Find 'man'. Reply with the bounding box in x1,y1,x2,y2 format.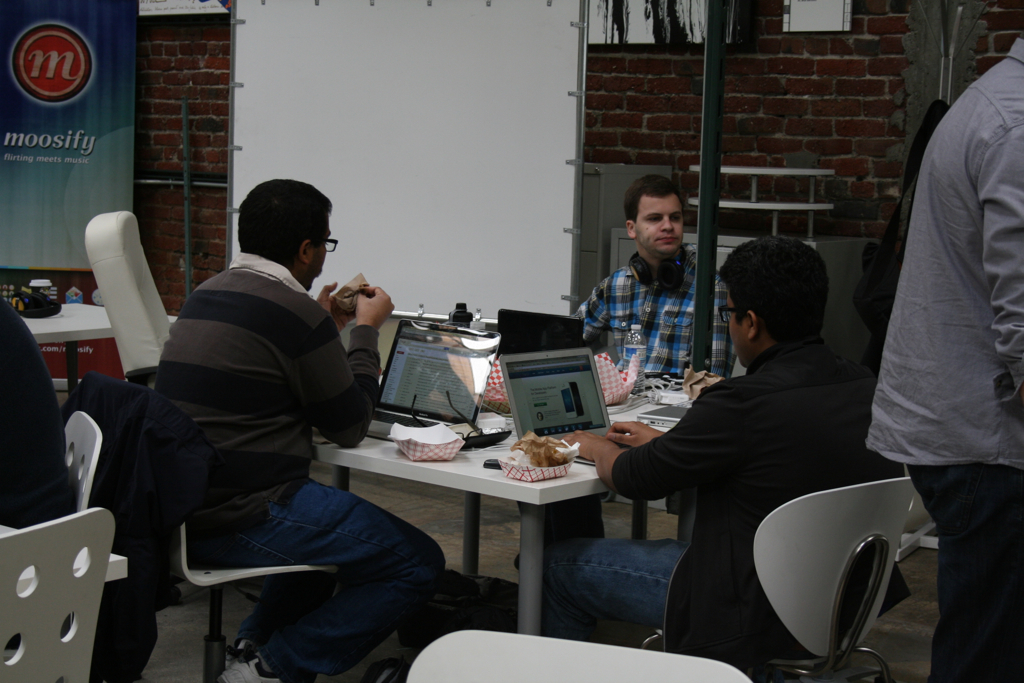
513,172,744,574.
